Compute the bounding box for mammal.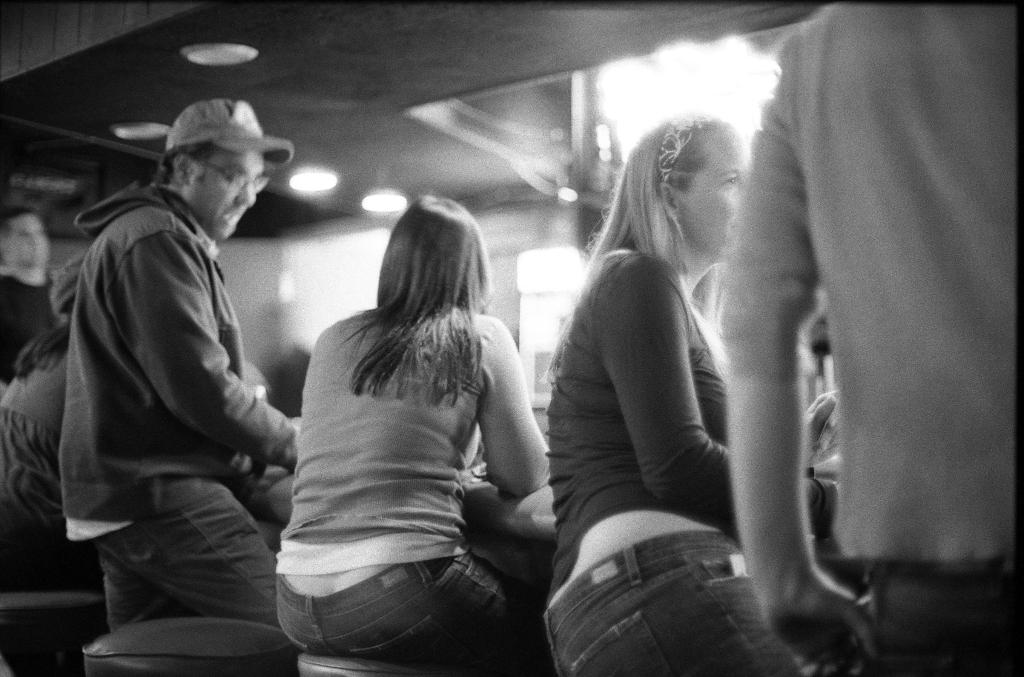
BBox(52, 95, 303, 633).
